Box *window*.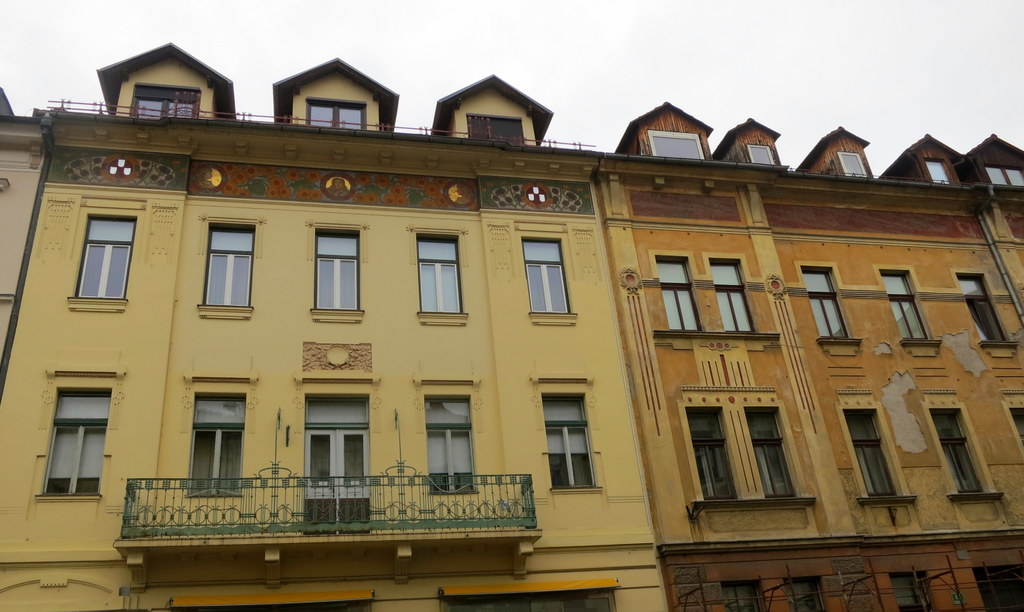
crop(413, 234, 465, 314).
